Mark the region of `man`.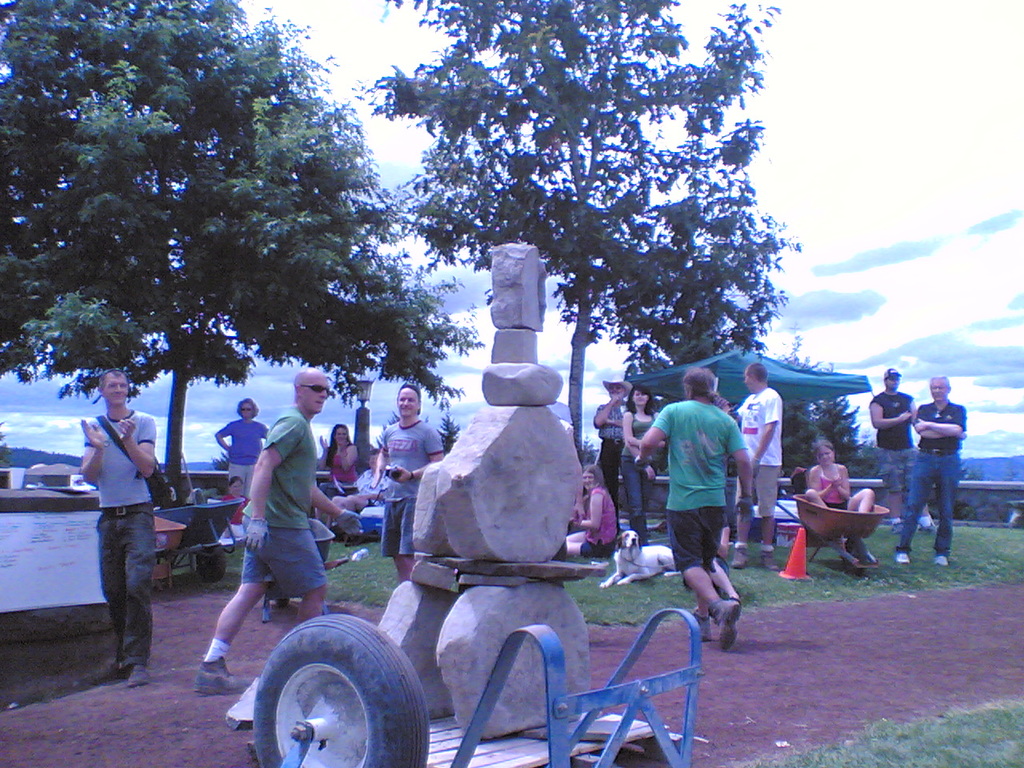
Region: pyautogui.locateOnScreen(196, 366, 362, 694).
